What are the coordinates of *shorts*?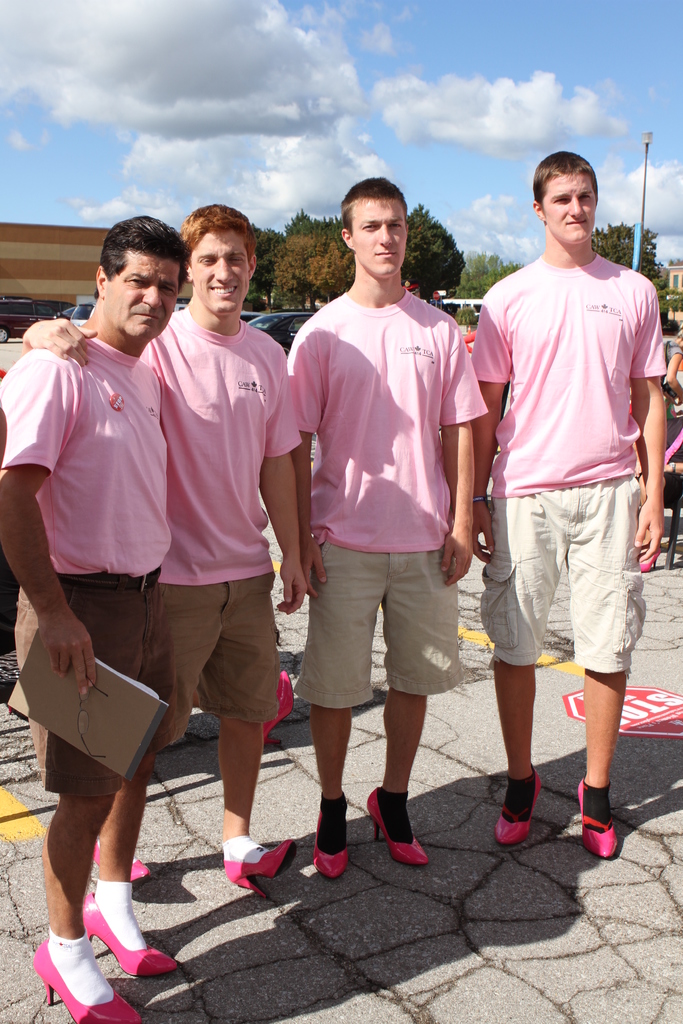
(left=145, top=578, right=286, bottom=749).
